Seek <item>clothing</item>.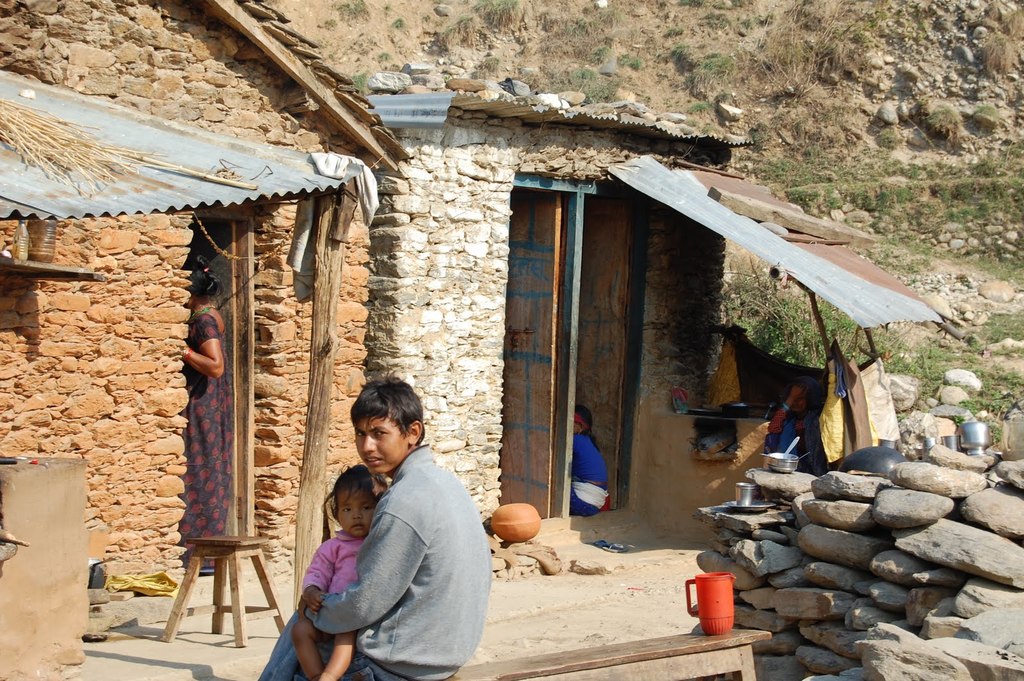
bbox(185, 301, 235, 547).
